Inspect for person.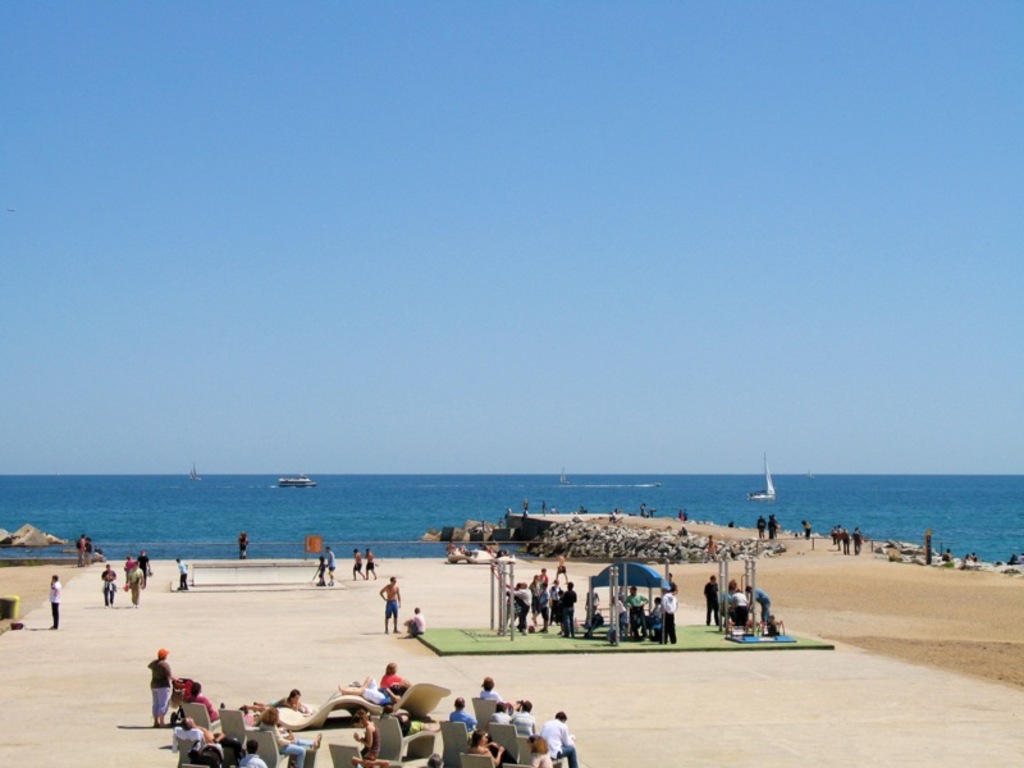
Inspection: (x1=580, y1=611, x2=604, y2=639).
